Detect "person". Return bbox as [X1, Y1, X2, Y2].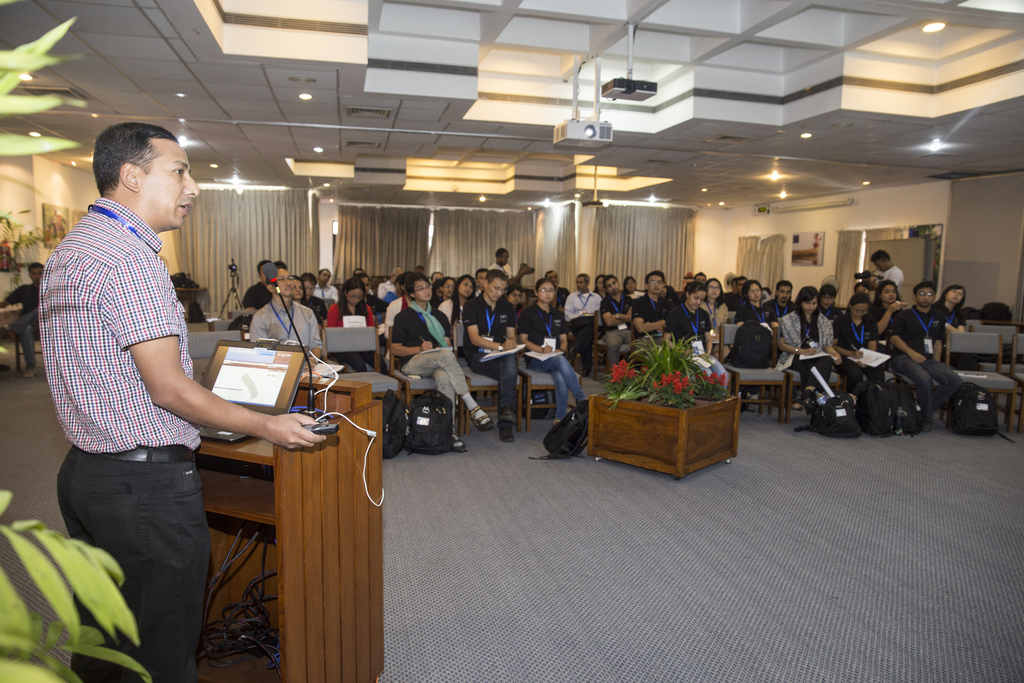
[312, 268, 347, 307].
